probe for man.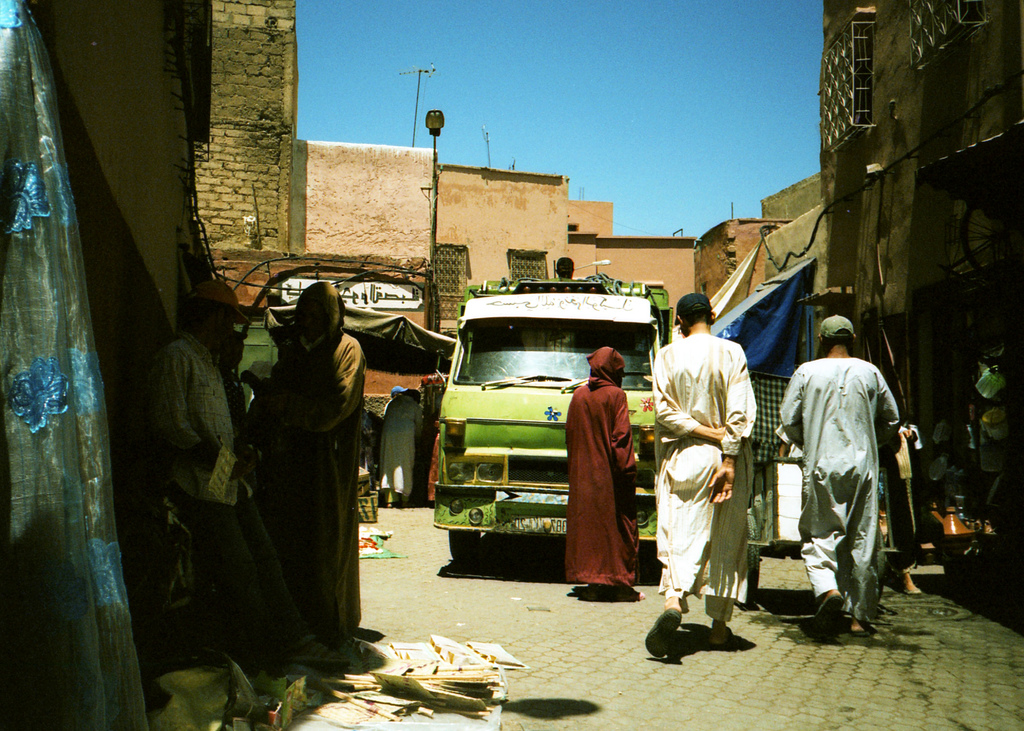
Probe result: 636,291,762,650.
